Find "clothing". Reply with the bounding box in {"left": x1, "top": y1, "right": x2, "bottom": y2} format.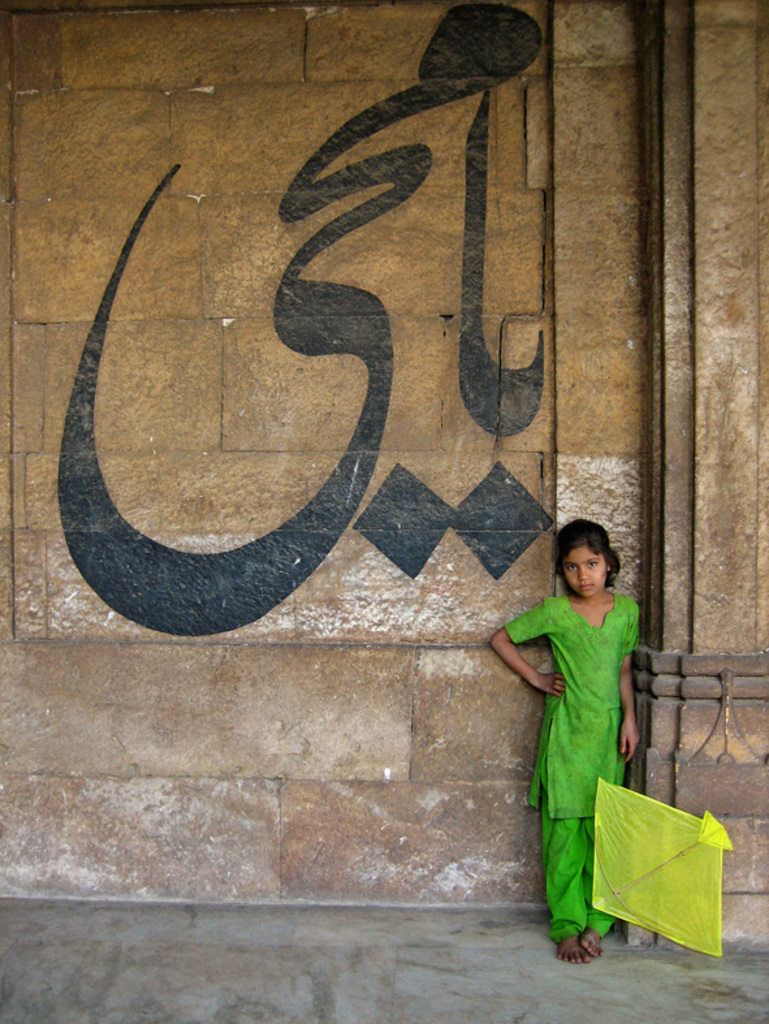
{"left": 502, "top": 595, "right": 639, "bottom": 946}.
